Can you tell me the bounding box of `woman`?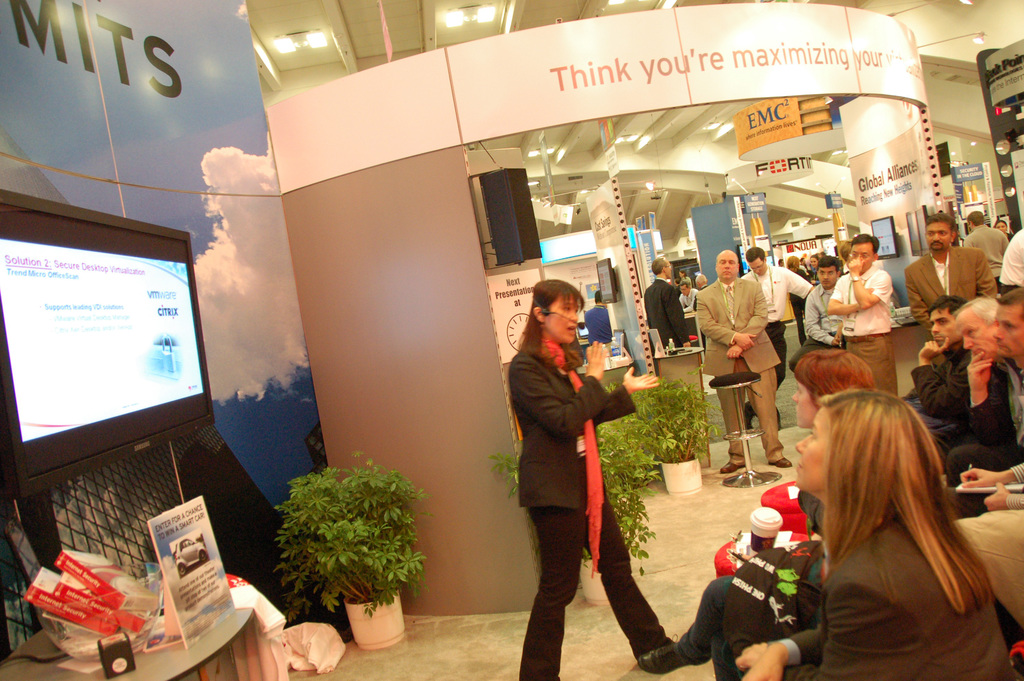
(510, 280, 692, 680).
